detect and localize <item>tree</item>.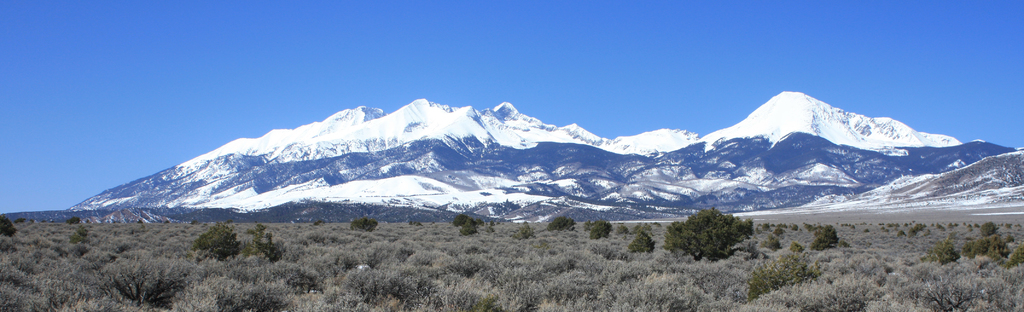
Localized at 0/213/16/235.
